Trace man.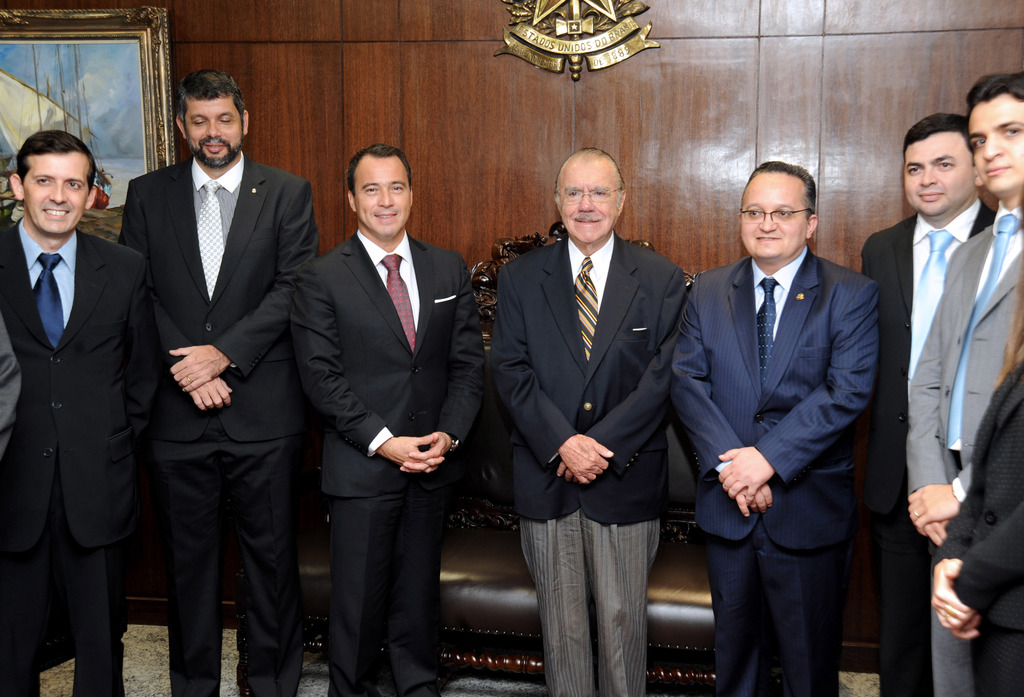
Traced to rect(0, 123, 141, 696).
